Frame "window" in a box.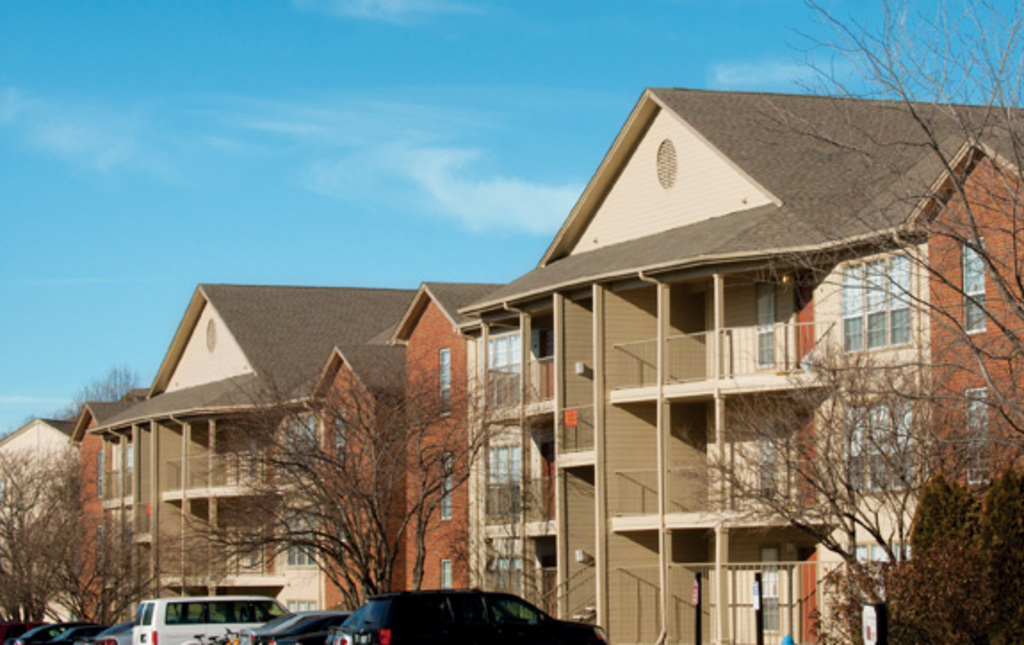
<region>853, 276, 930, 360</region>.
